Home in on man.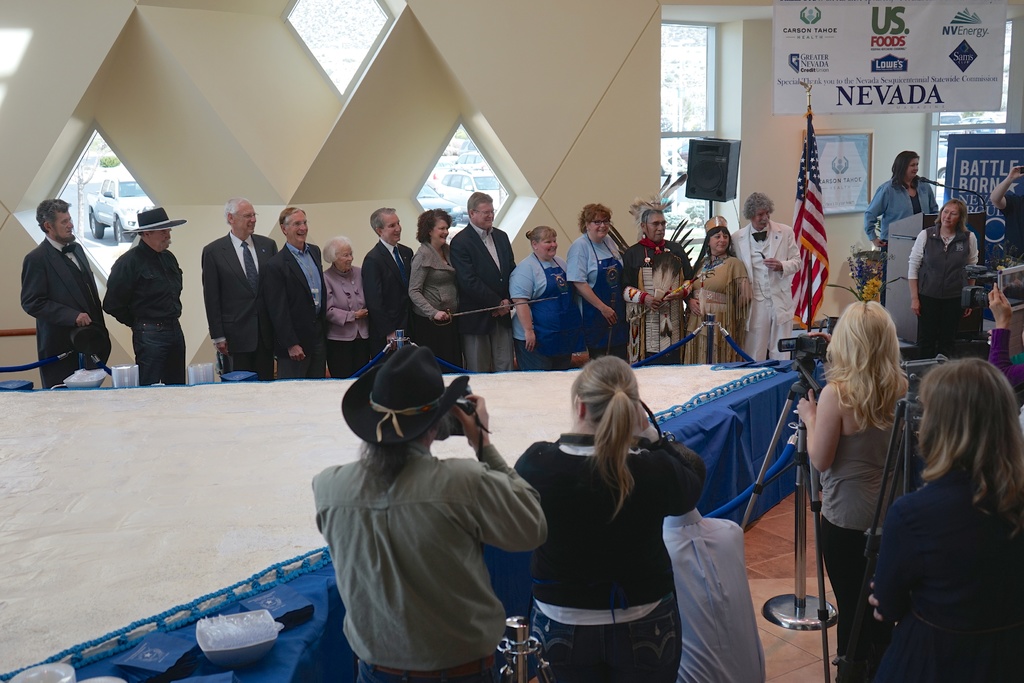
Homed in at [447, 191, 520, 377].
